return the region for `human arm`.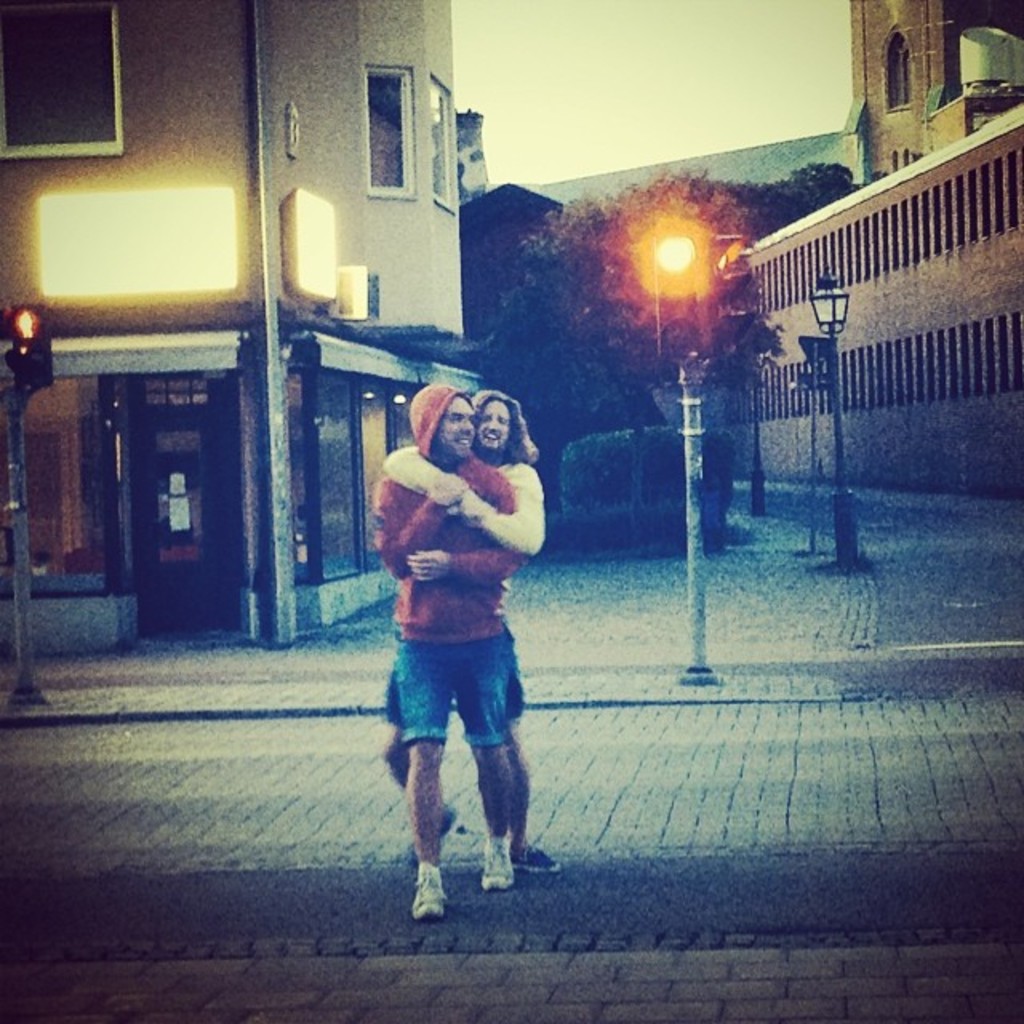
(left=378, top=435, right=467, bottom=506).
